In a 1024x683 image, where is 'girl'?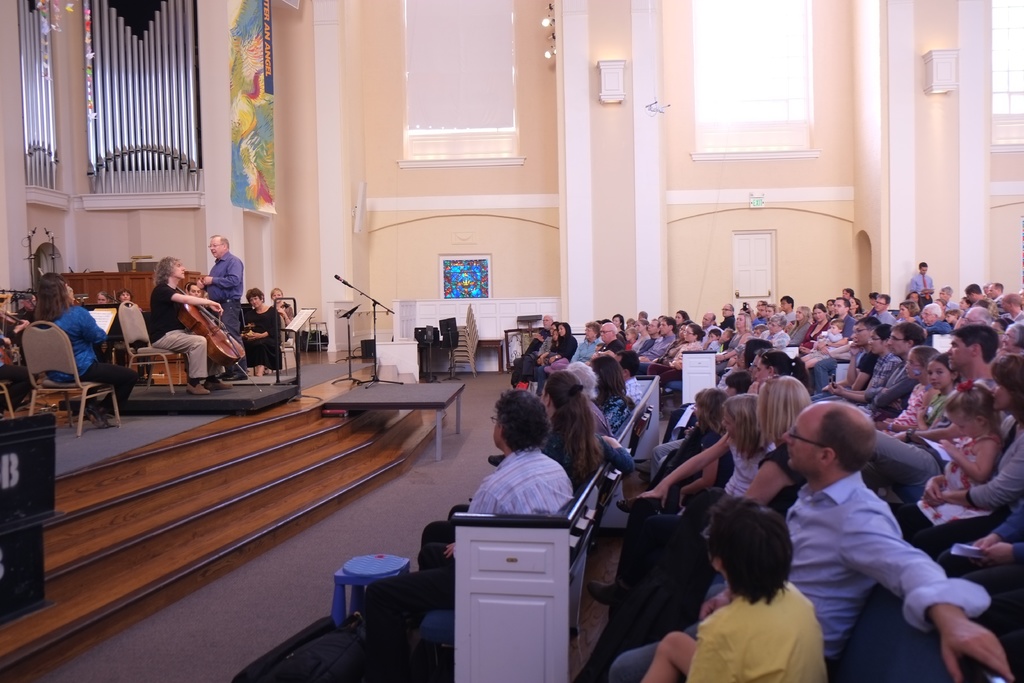
x1=597, y1=351, x2=632, y2=421.
